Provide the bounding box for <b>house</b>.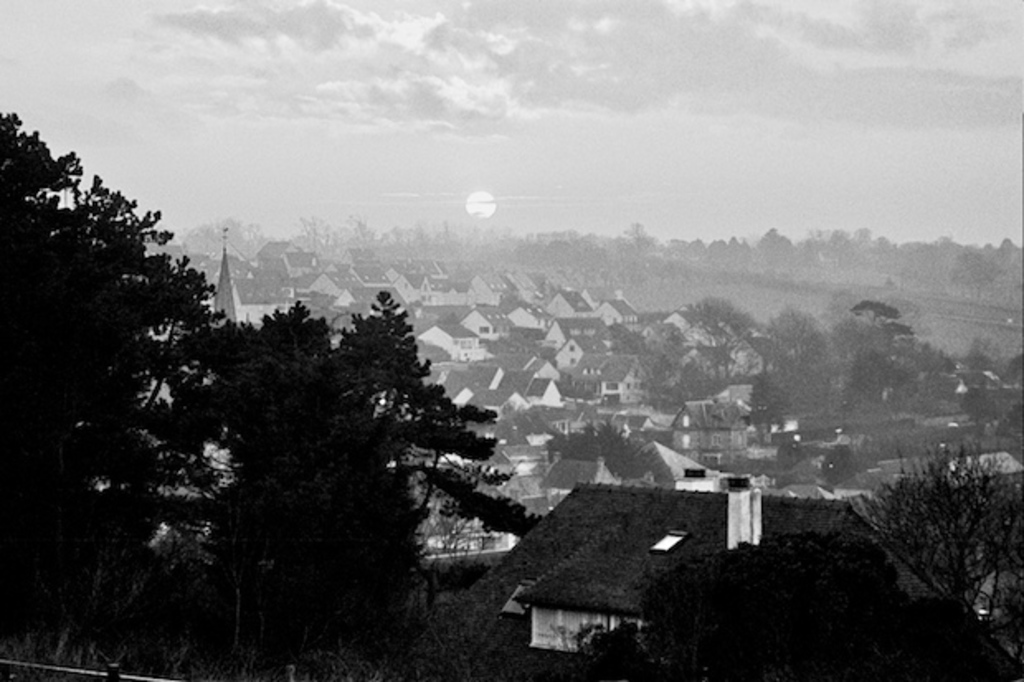
268/249/327/279.
